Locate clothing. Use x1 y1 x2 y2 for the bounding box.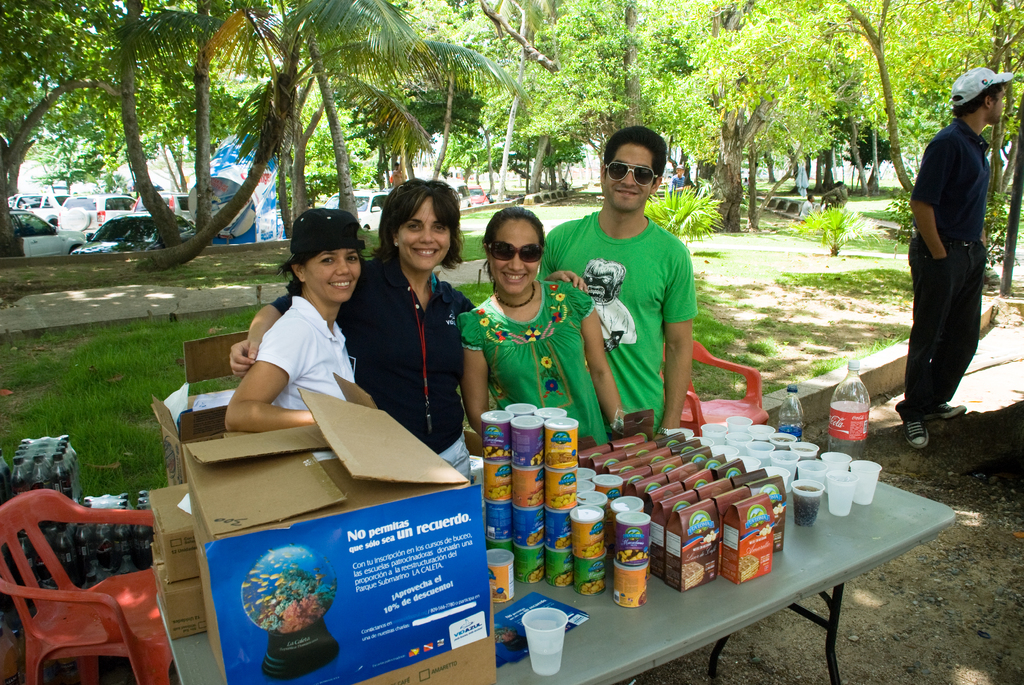
460 282 605 454.
